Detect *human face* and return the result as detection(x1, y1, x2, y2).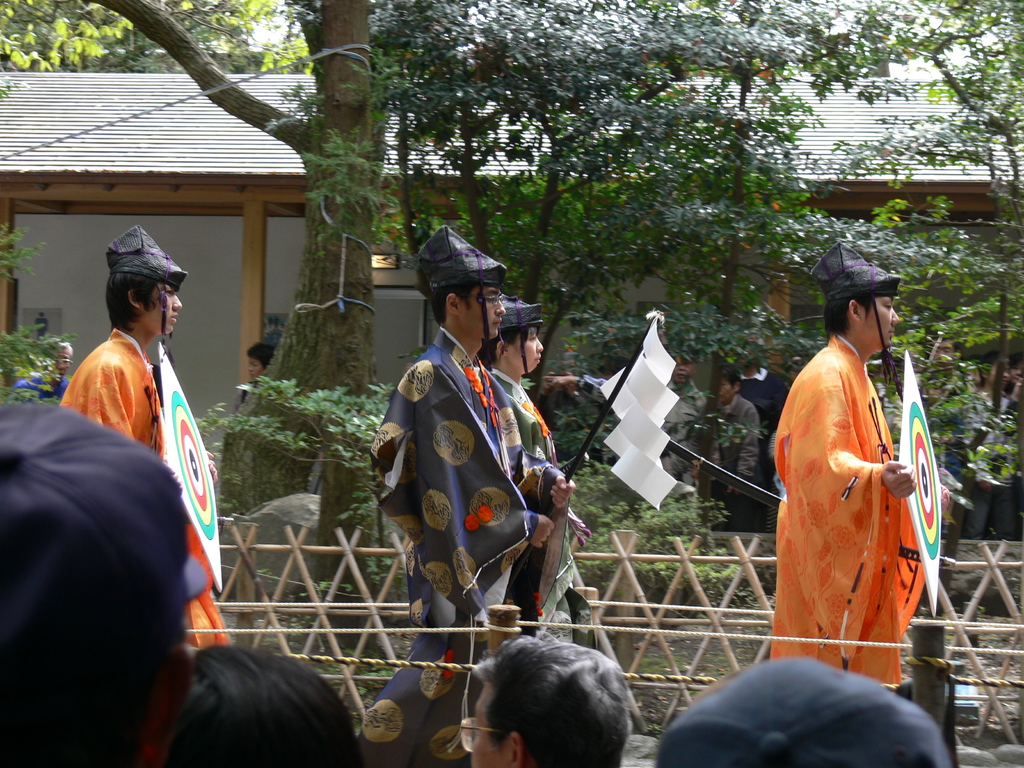
detection(1010, 363, 1023, 384).
